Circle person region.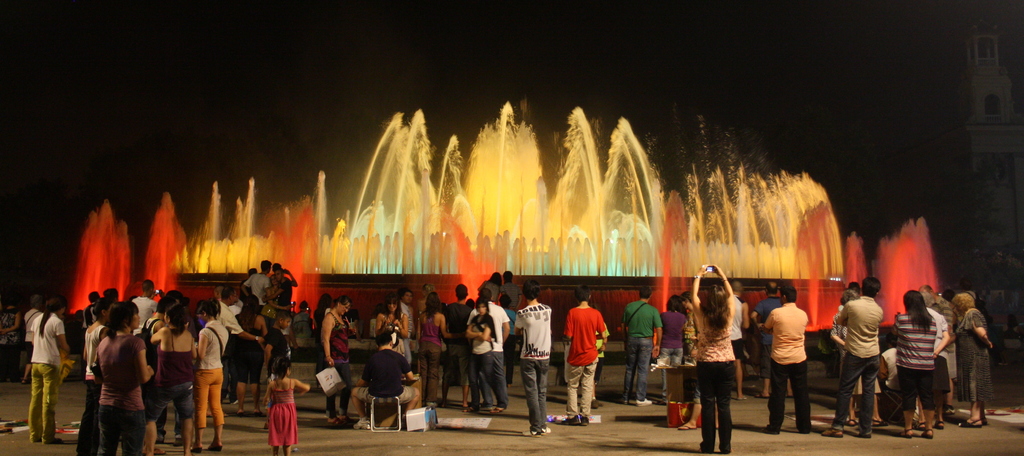
Region: <bbox>318, 296, 352, 422</bbox>.
